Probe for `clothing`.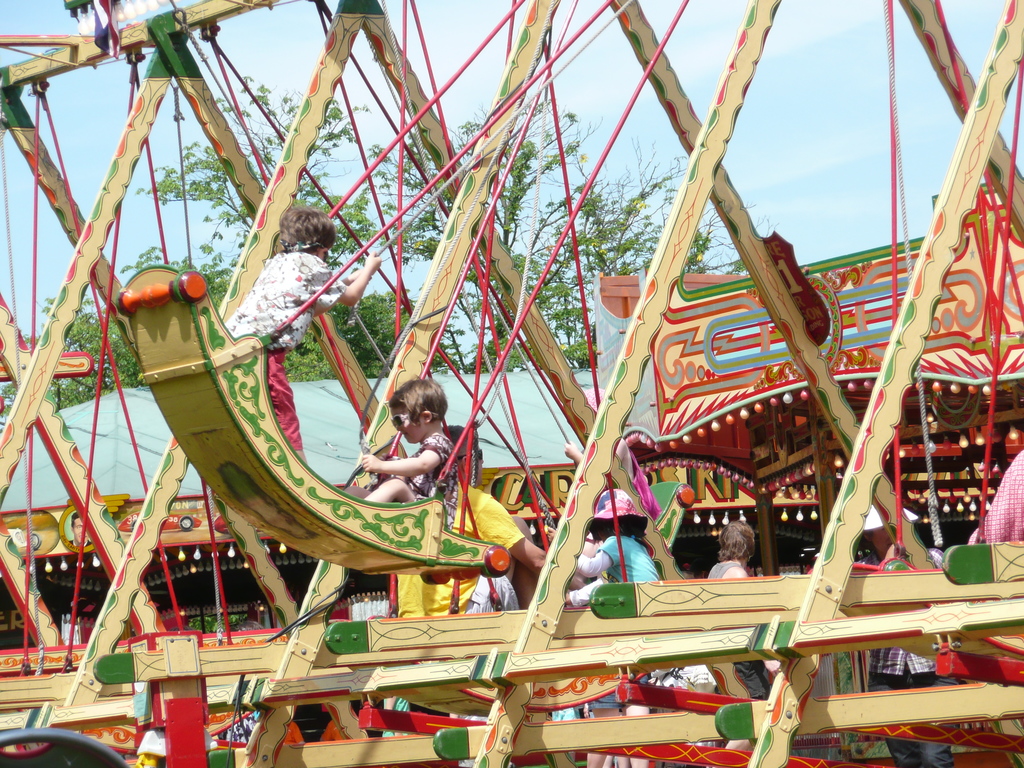
Probe result: l=362, t=407, r=454, b=496.
